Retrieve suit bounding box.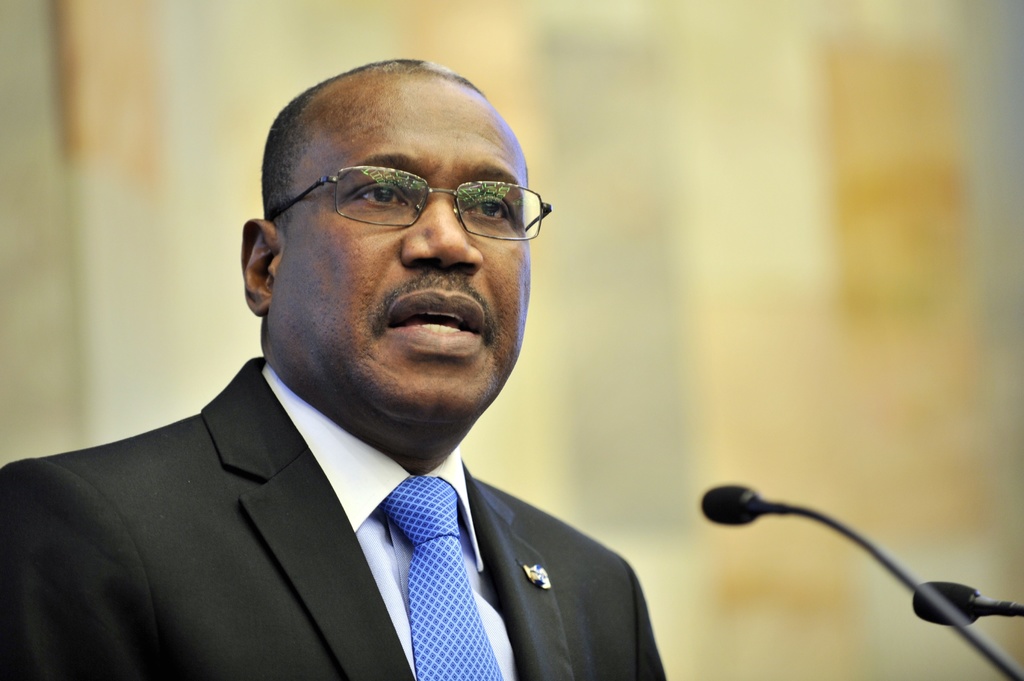
Bounding box: rect(0, 322, 714, 667).
